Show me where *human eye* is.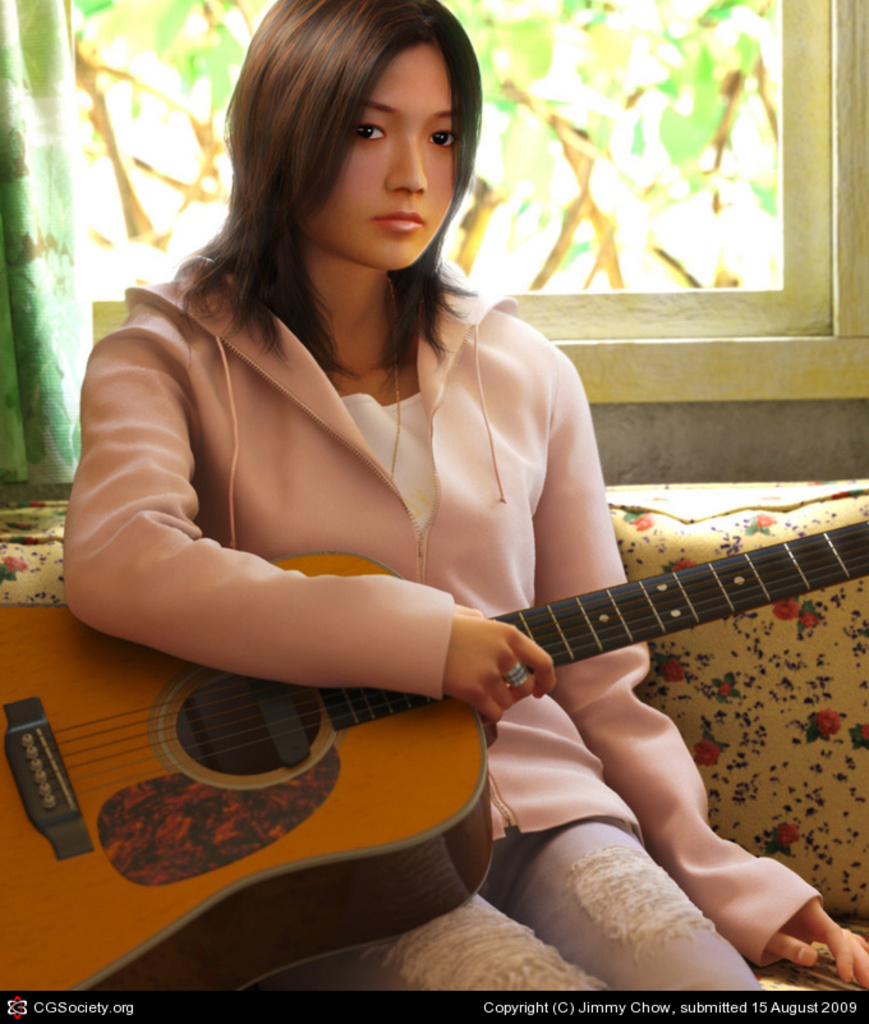
*human eye* is at (423,123,460,155).
